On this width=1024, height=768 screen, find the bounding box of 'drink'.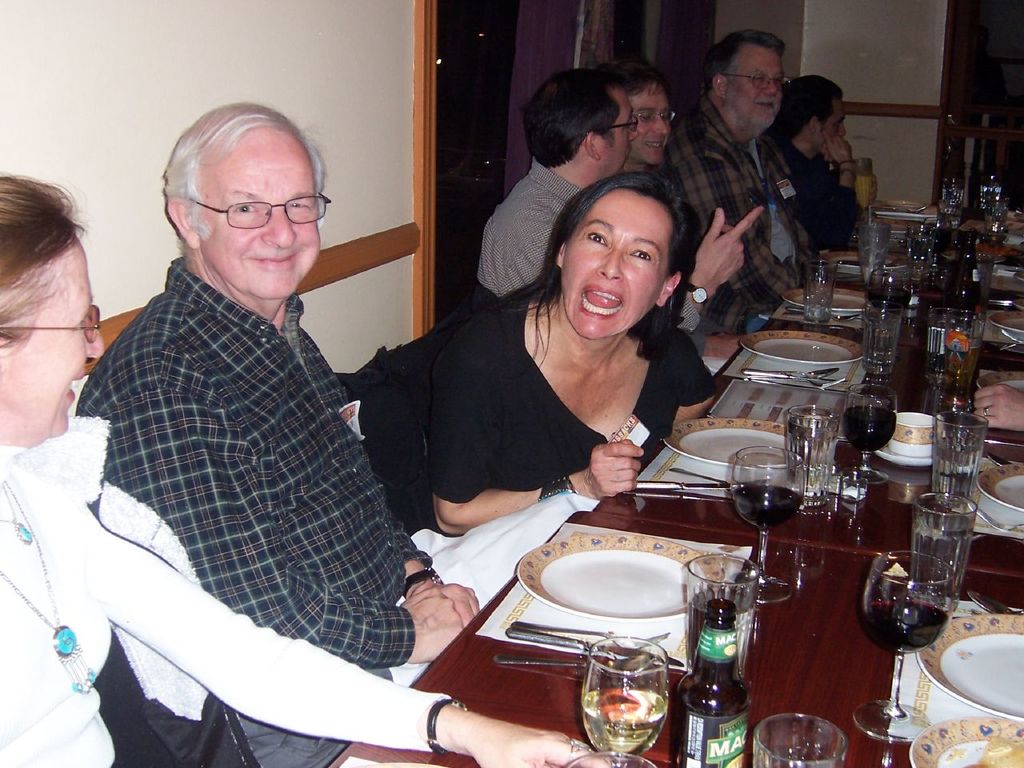
Bounding box: left=978, top=186, right=998, bottom=210.
